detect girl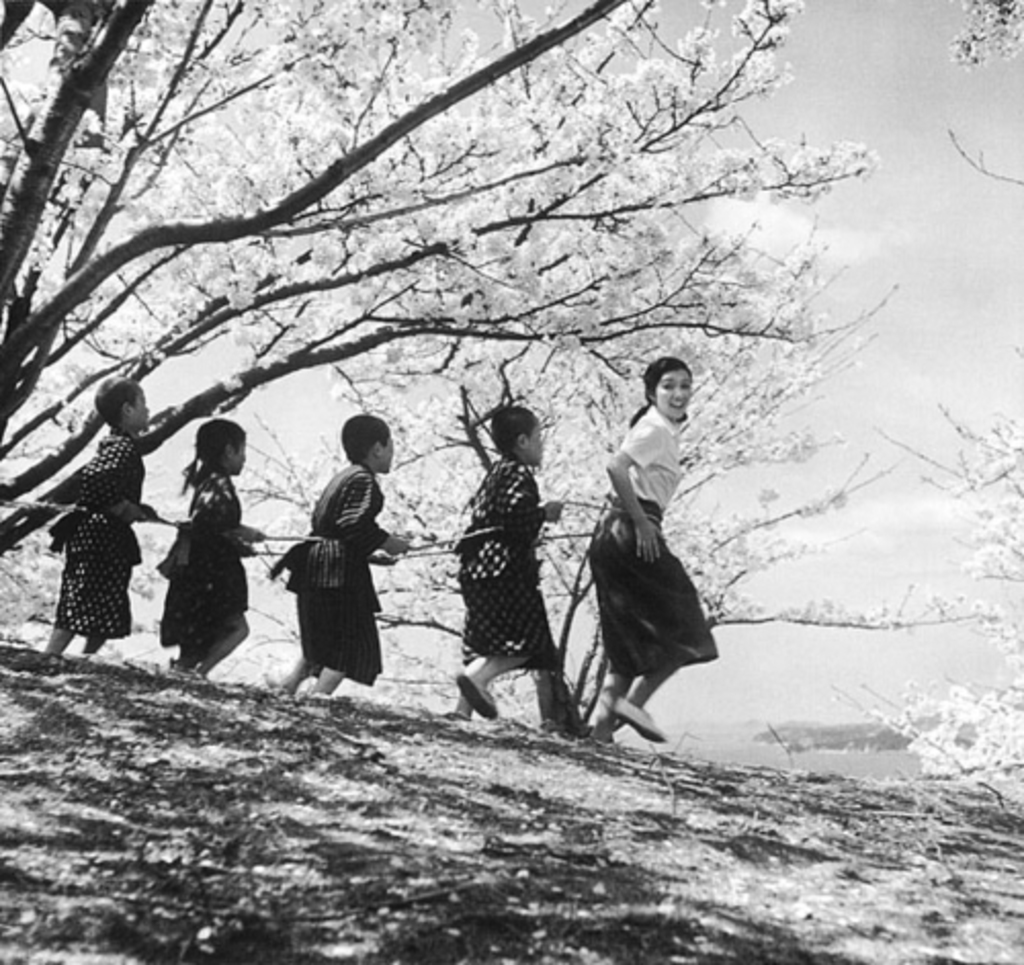
<bbox>158, 418, 268, 670</bbox>
